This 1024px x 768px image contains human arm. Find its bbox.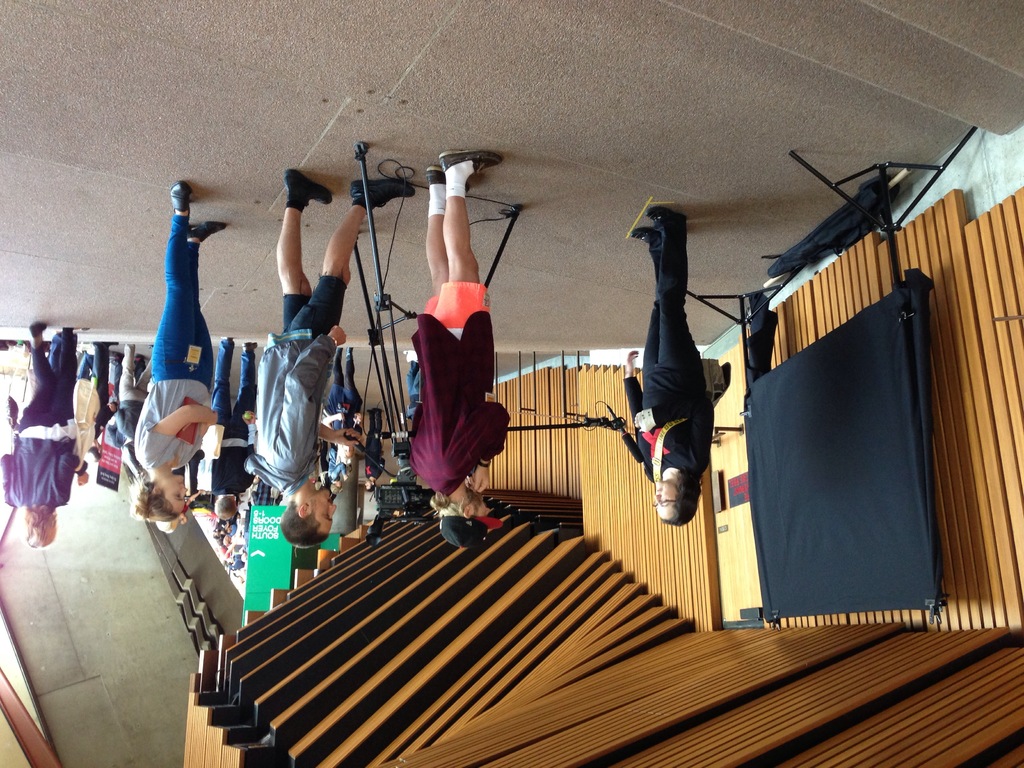
(109, 397, 129, 440).
